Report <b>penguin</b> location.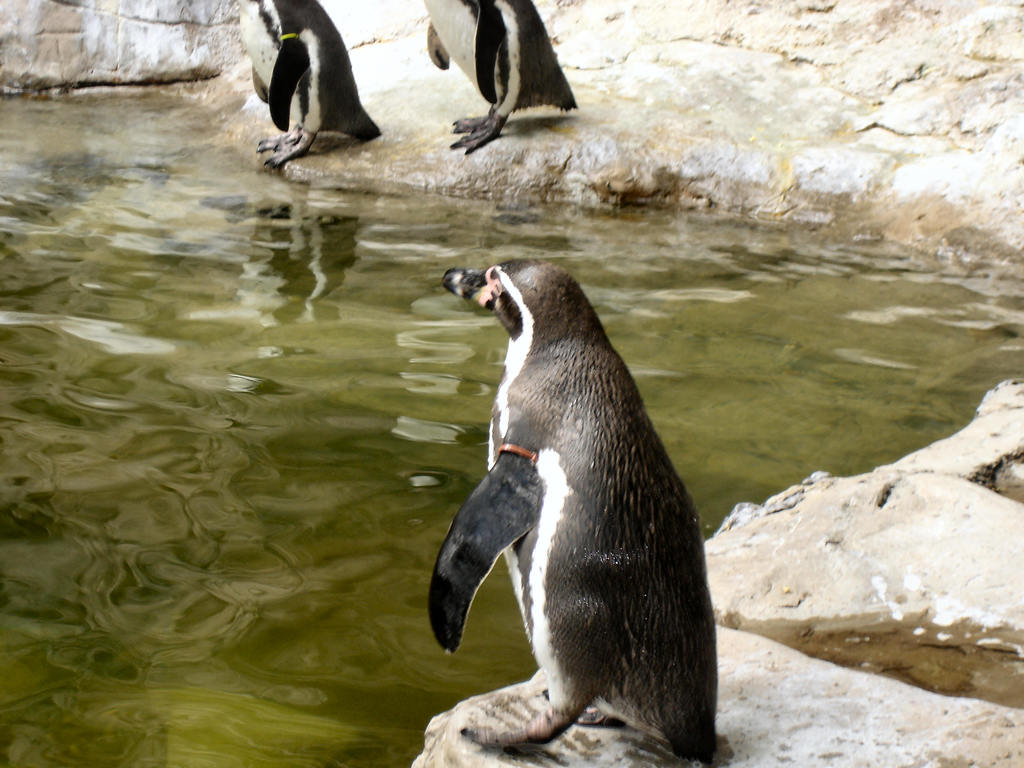
Report: left=243, top=0, right=377, bottom=175.
